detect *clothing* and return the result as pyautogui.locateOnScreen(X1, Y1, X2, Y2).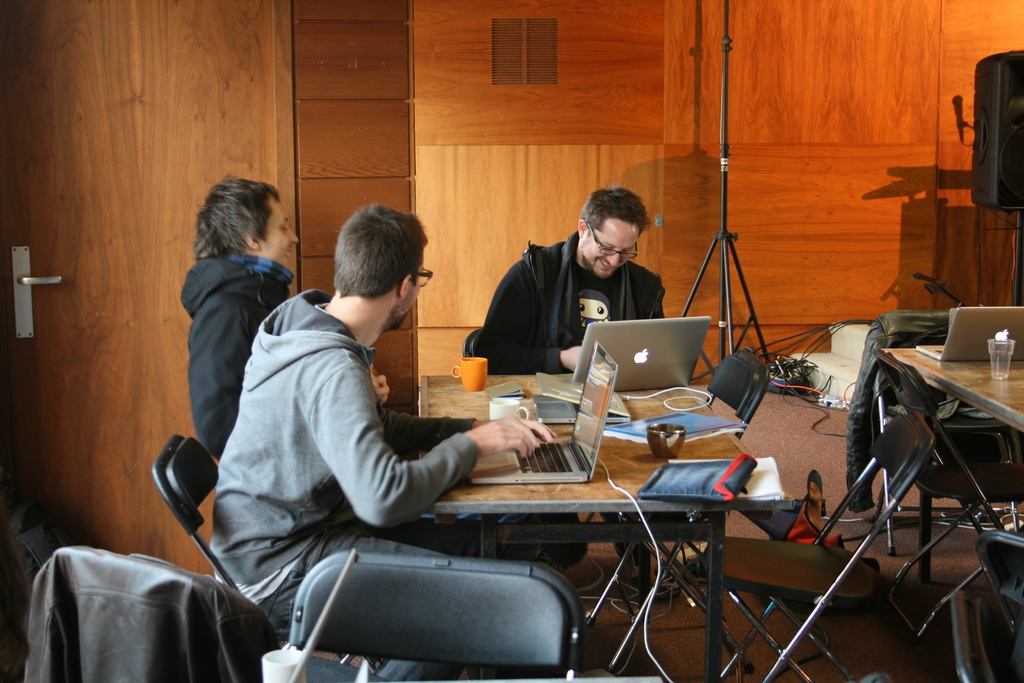
pyautogui.locateOnScreen(178, 256, 461, 514).
